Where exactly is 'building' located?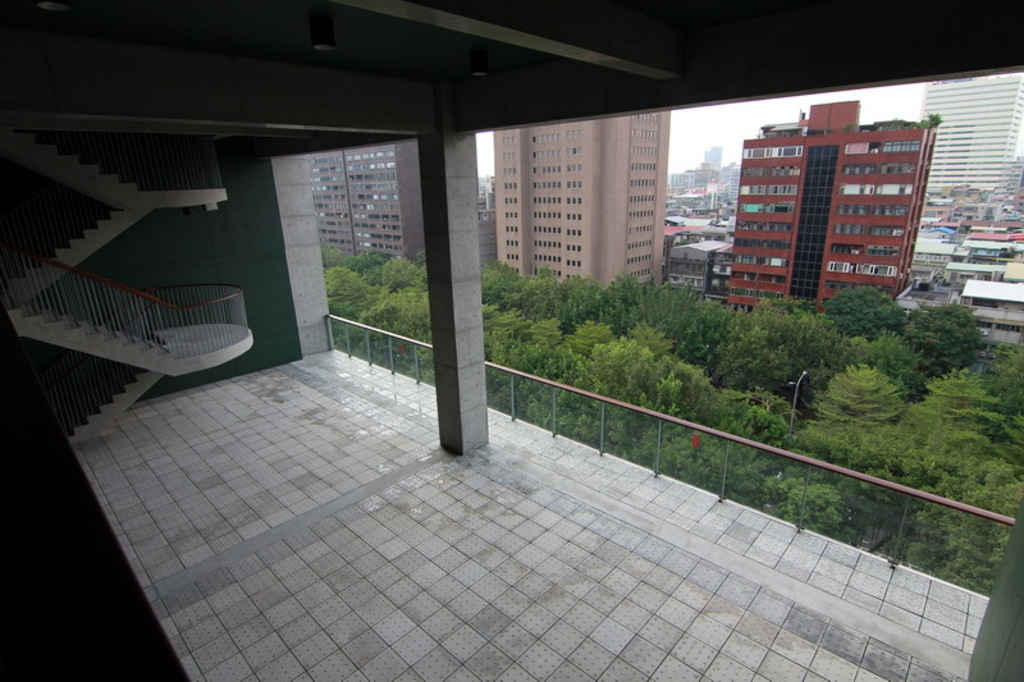
Its bounding box is bbox=(492, 111, 668, 289).
